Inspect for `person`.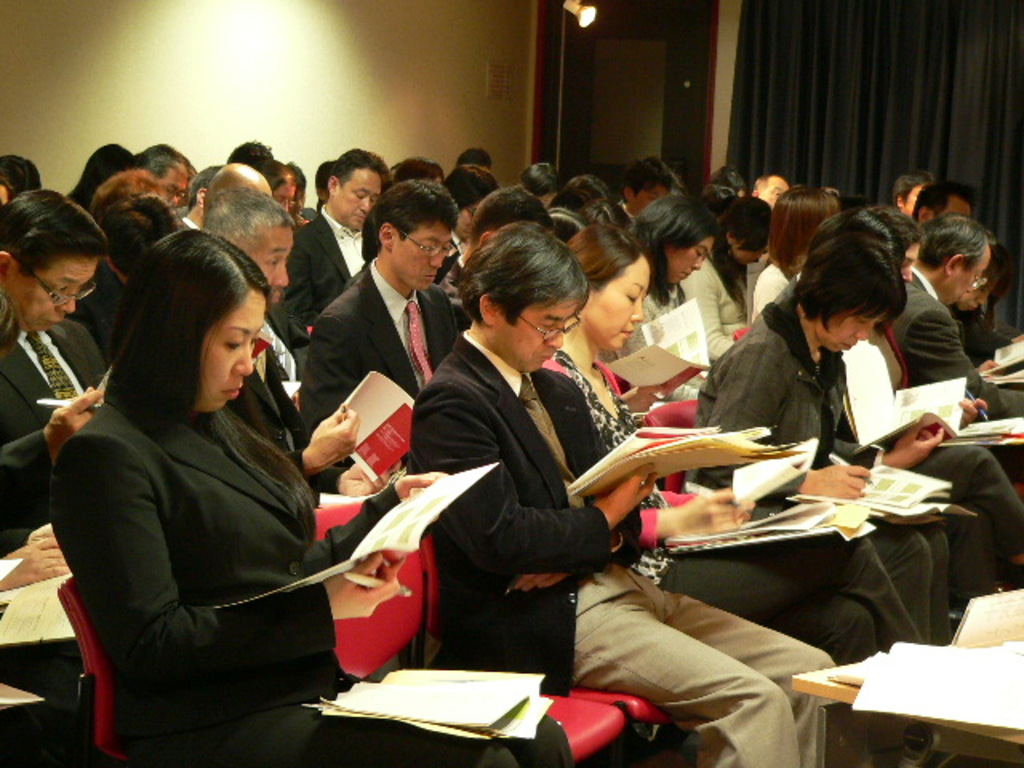
Inspection: <region>282, 152, 302, 203</region>.
